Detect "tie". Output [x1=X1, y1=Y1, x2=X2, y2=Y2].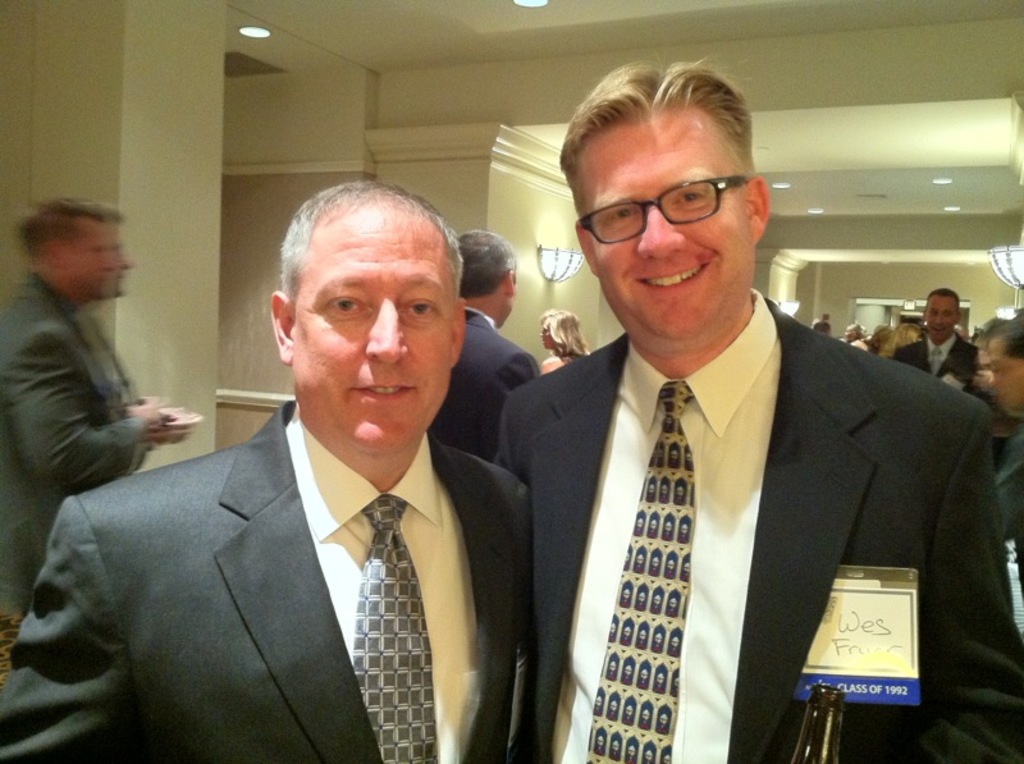
[x1=929, y1=347, x2=941, y2=383].
